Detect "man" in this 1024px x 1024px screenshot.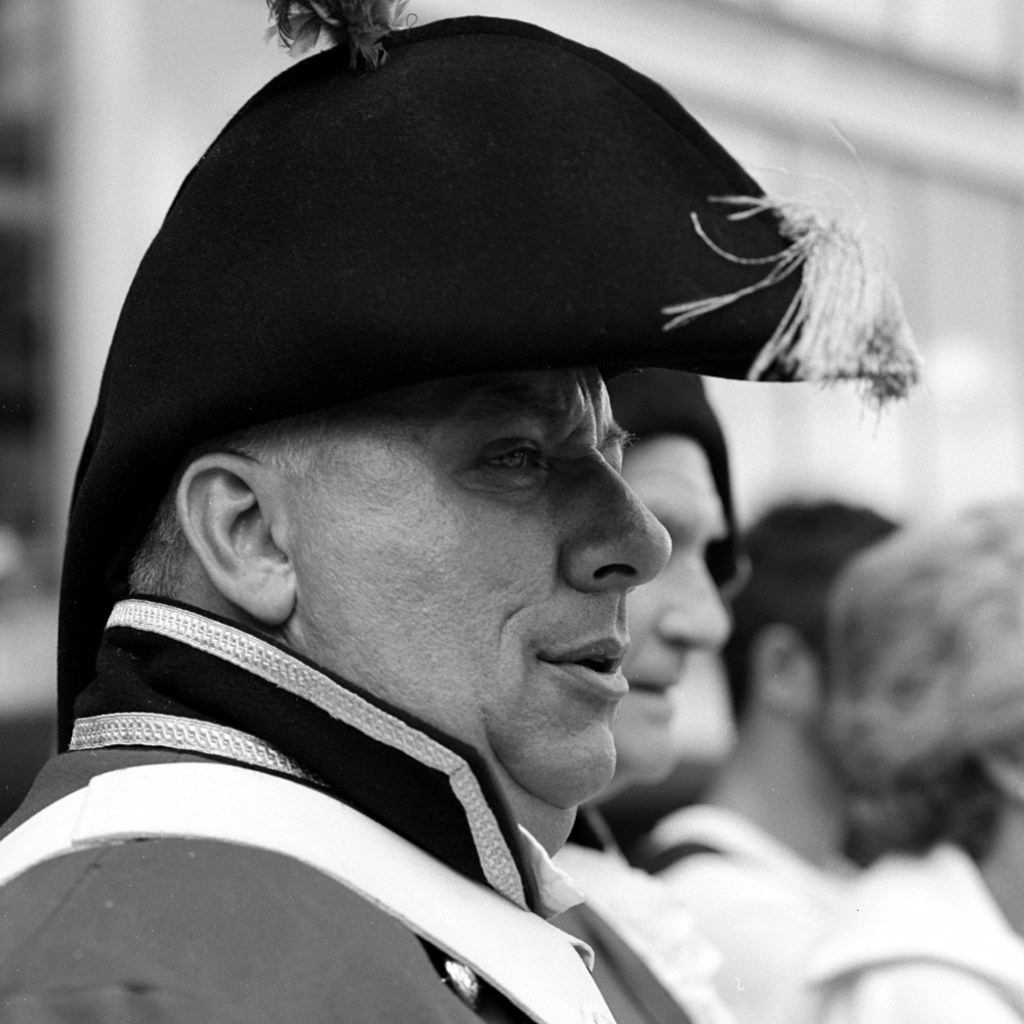
Detection: (0,97,1000,1023).
